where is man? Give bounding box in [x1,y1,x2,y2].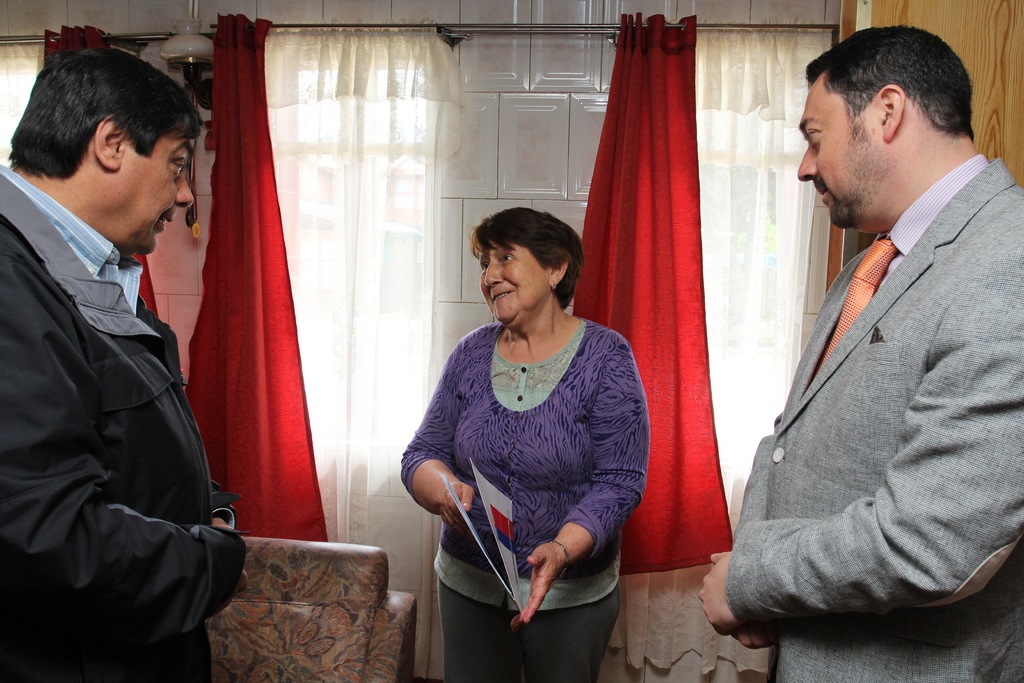
[721,3,1023,667].
